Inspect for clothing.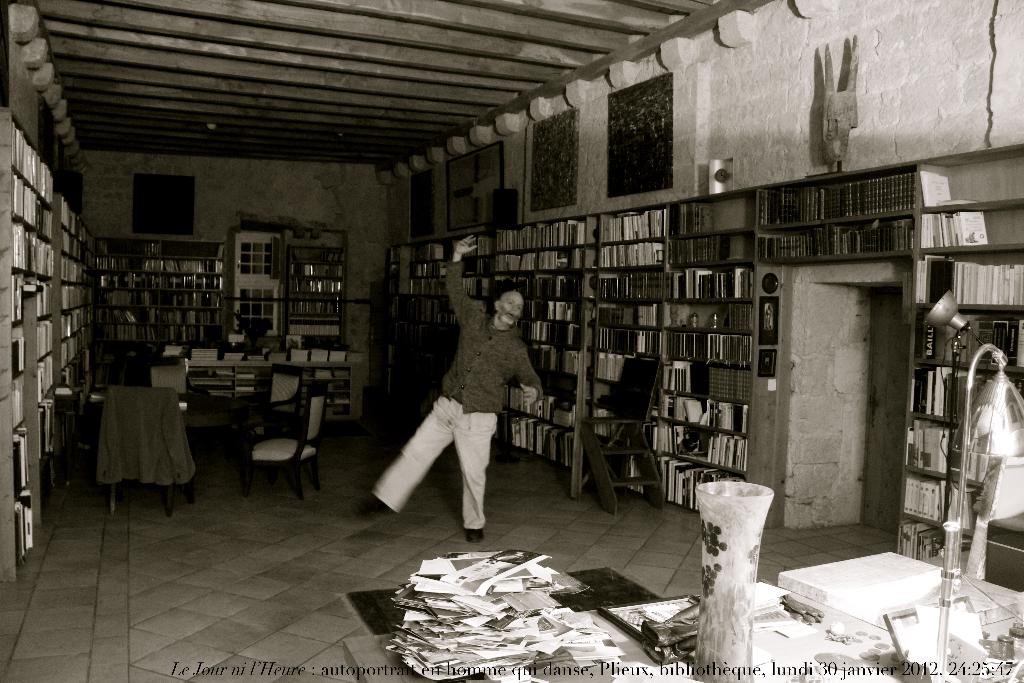
Inspection: rect(81, 369, 199, 510).
